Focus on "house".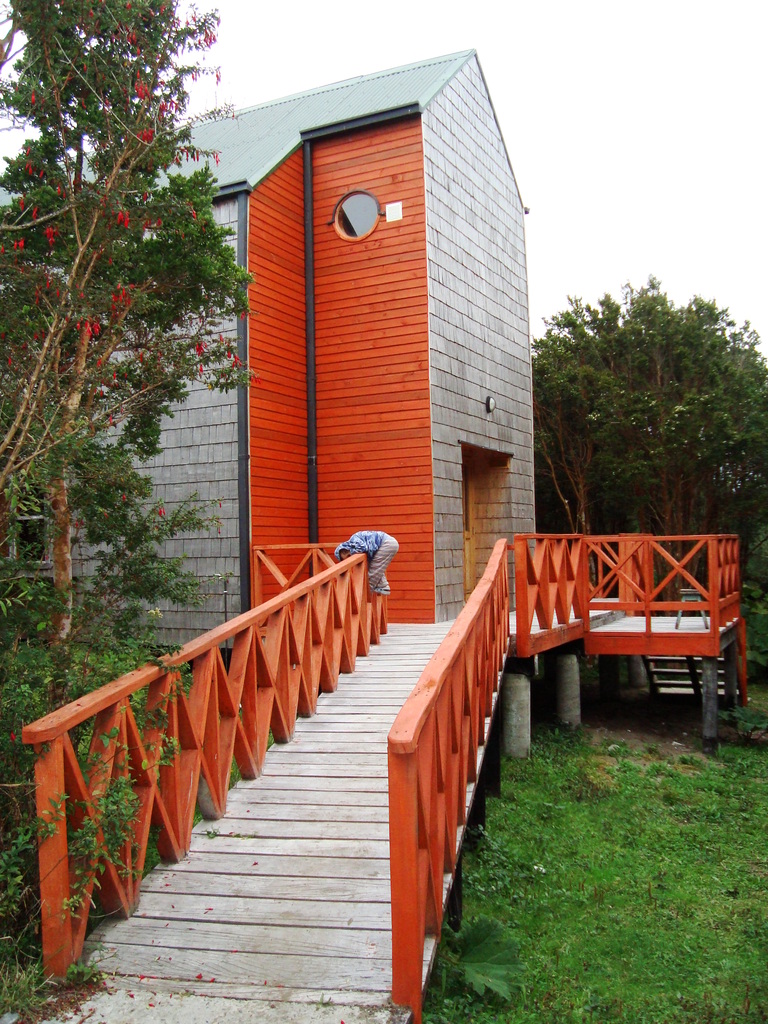
Focused at box=[2, 54, 529, 643].
